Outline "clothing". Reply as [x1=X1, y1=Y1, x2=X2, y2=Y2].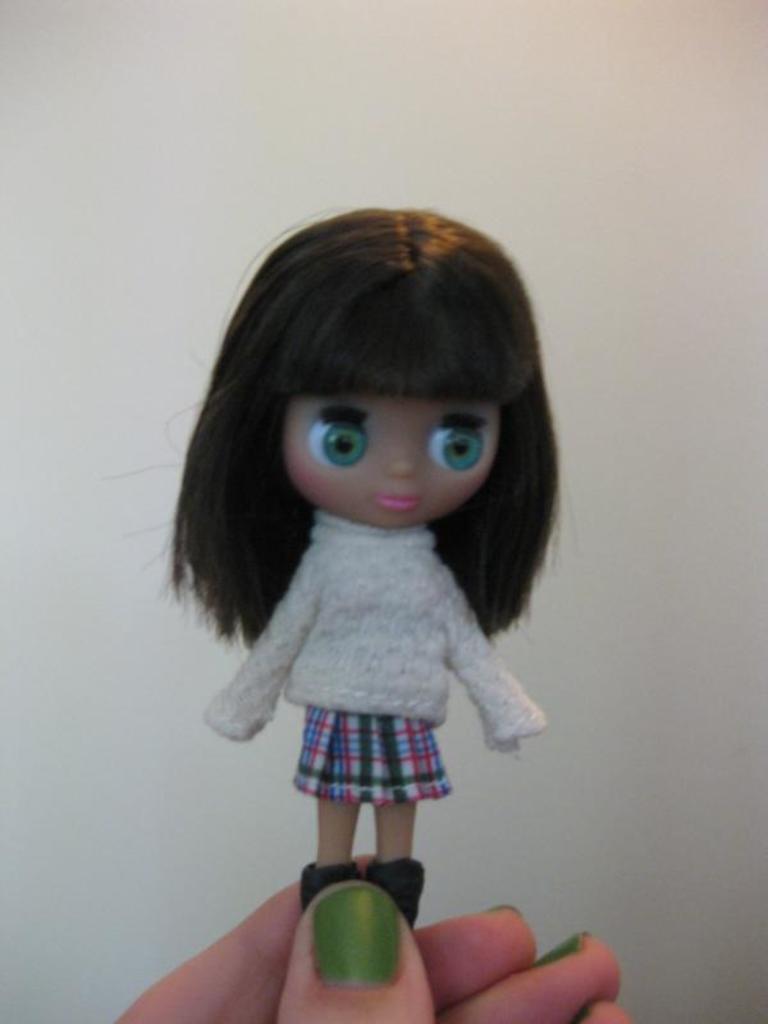
[x1=166, y1=460, x2=558, y2=849].
